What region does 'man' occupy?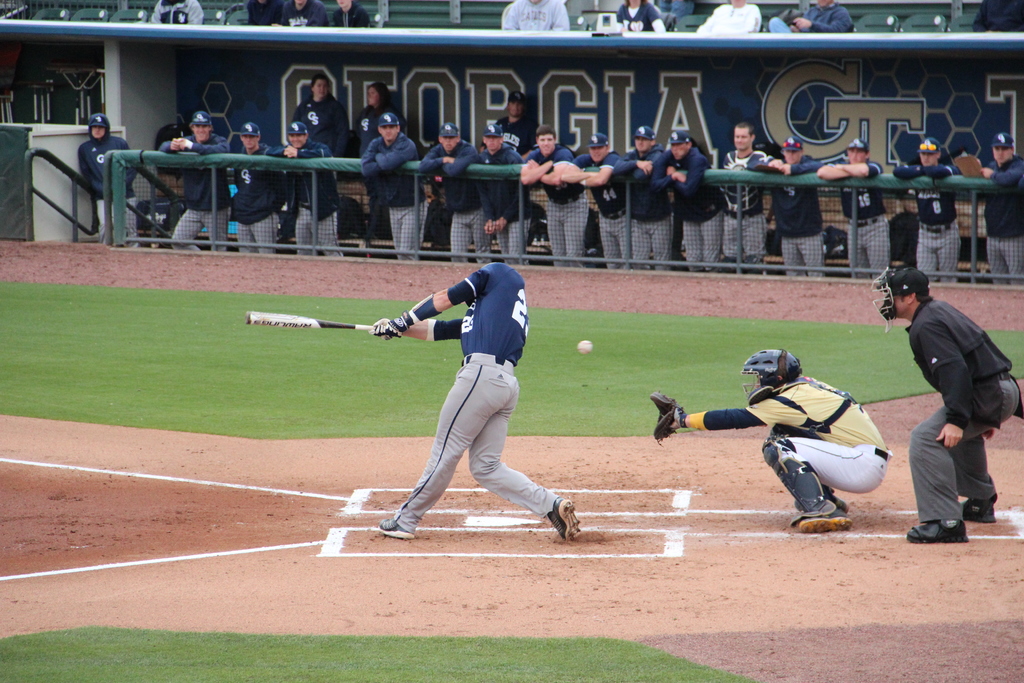
detection(420, 122, 482, 265).
